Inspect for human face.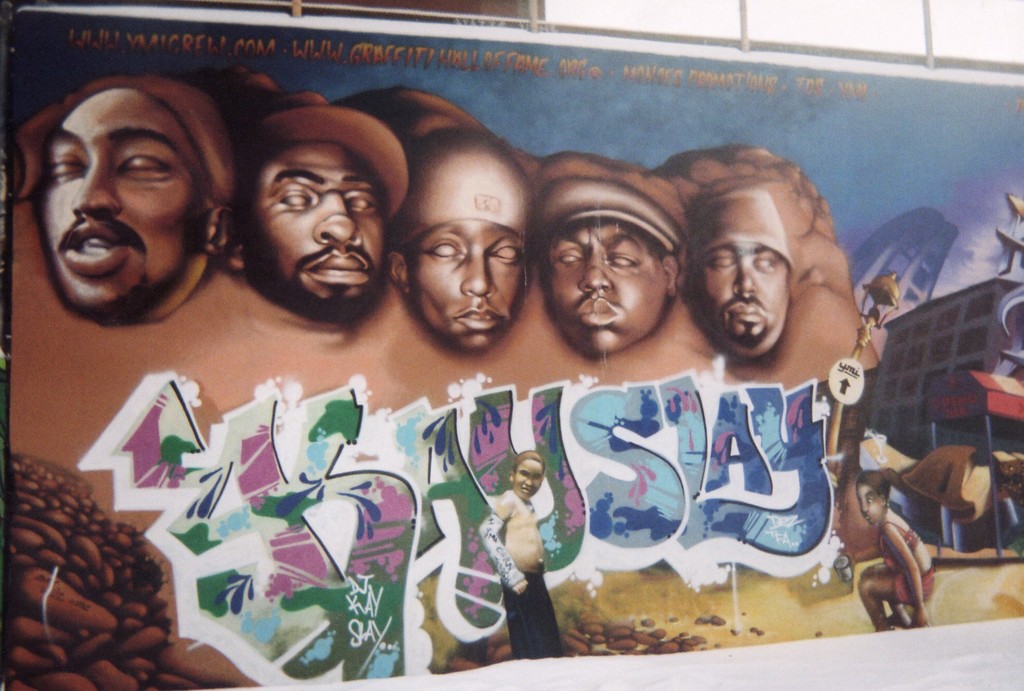
Inspection: (35,85,207,313).
